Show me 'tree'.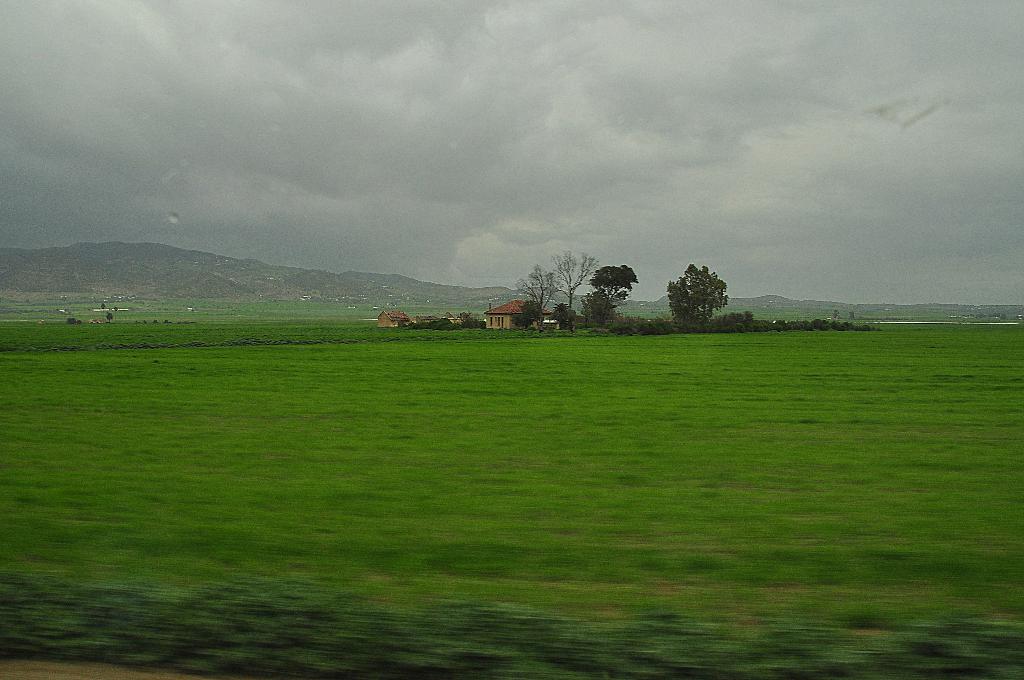
'tree' is here: locate(580, 288, 622, 334).
